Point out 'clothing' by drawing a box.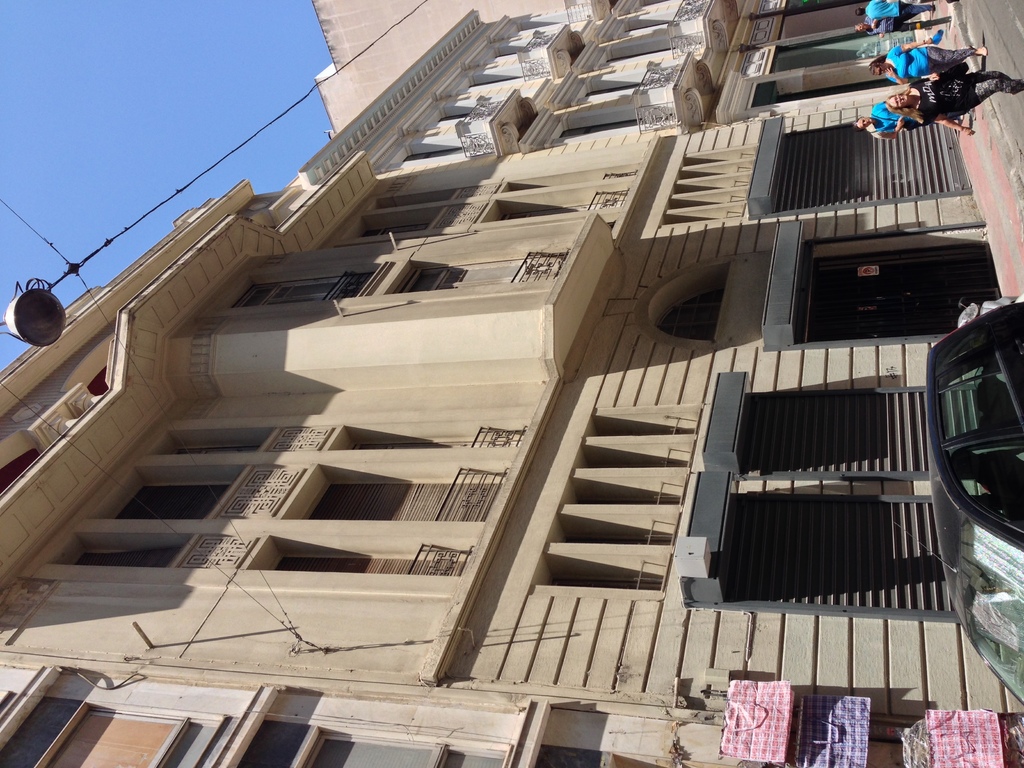
crop(907, 69, 1023, 113).
